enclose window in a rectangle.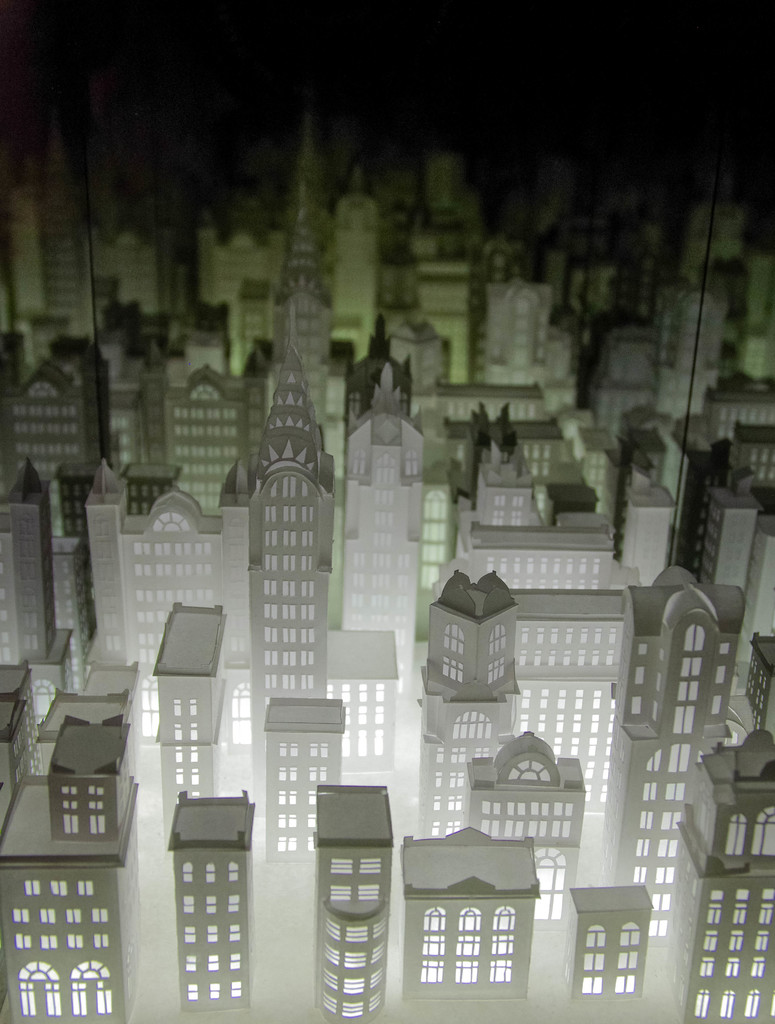
(x1=515, y1=495, x2=527, y2=520).
